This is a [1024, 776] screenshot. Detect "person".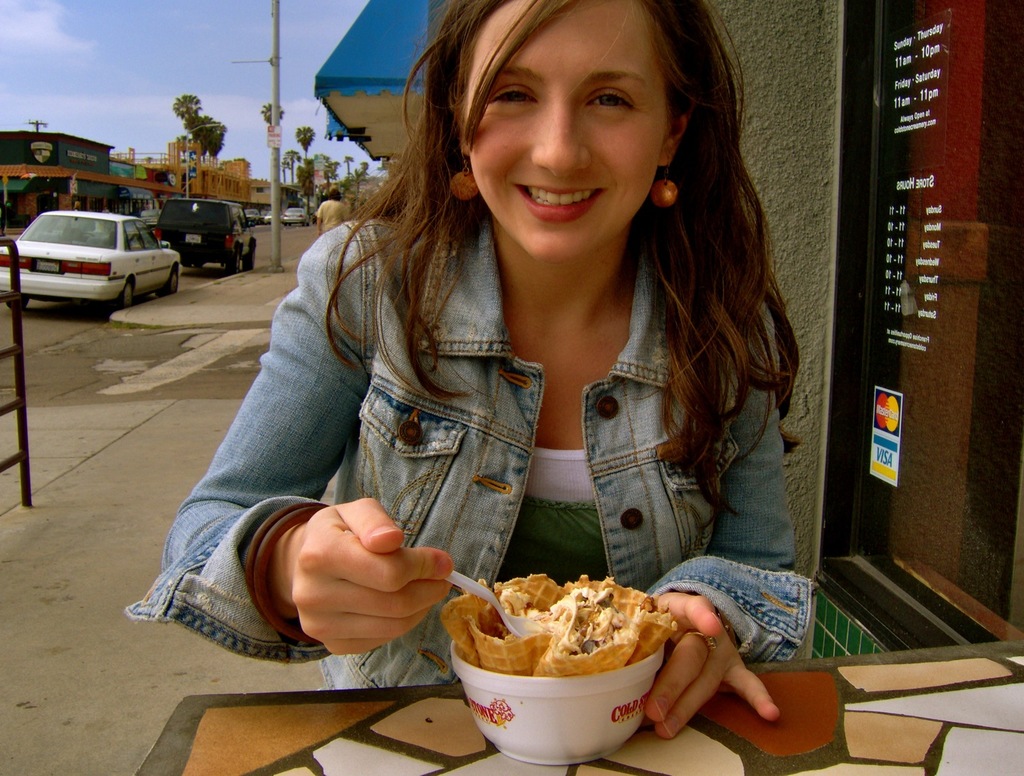
Rect(125, 0, 813, 742).
